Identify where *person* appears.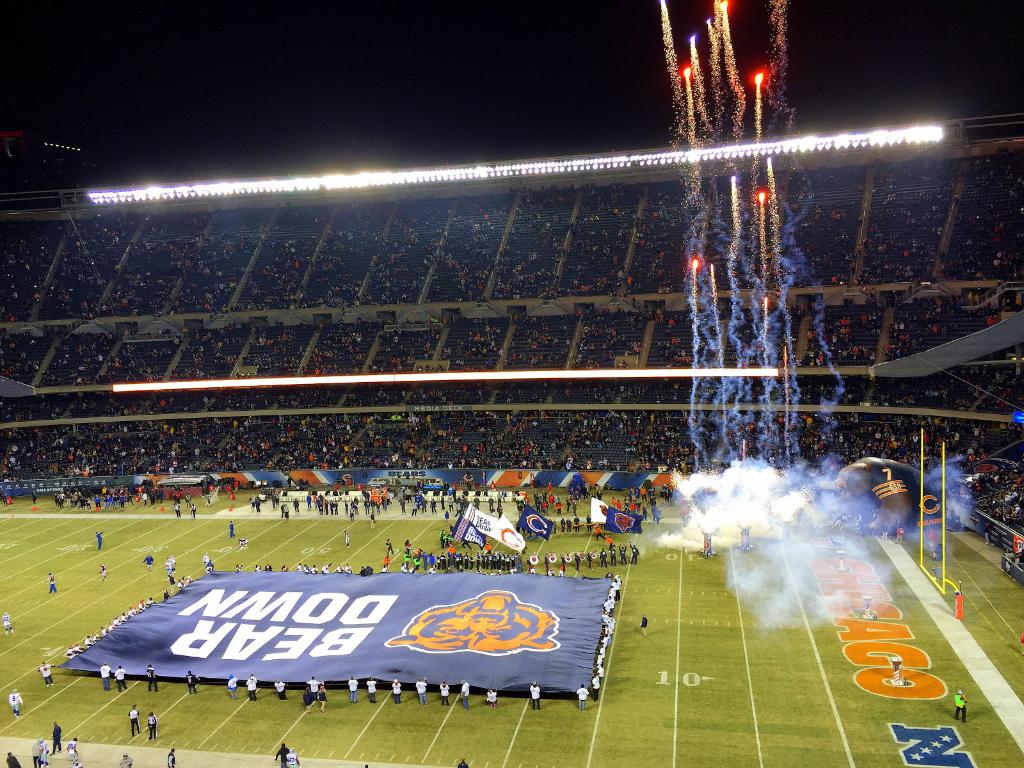
Appears at x1=39, y1=751, x2=49, y2=767.
